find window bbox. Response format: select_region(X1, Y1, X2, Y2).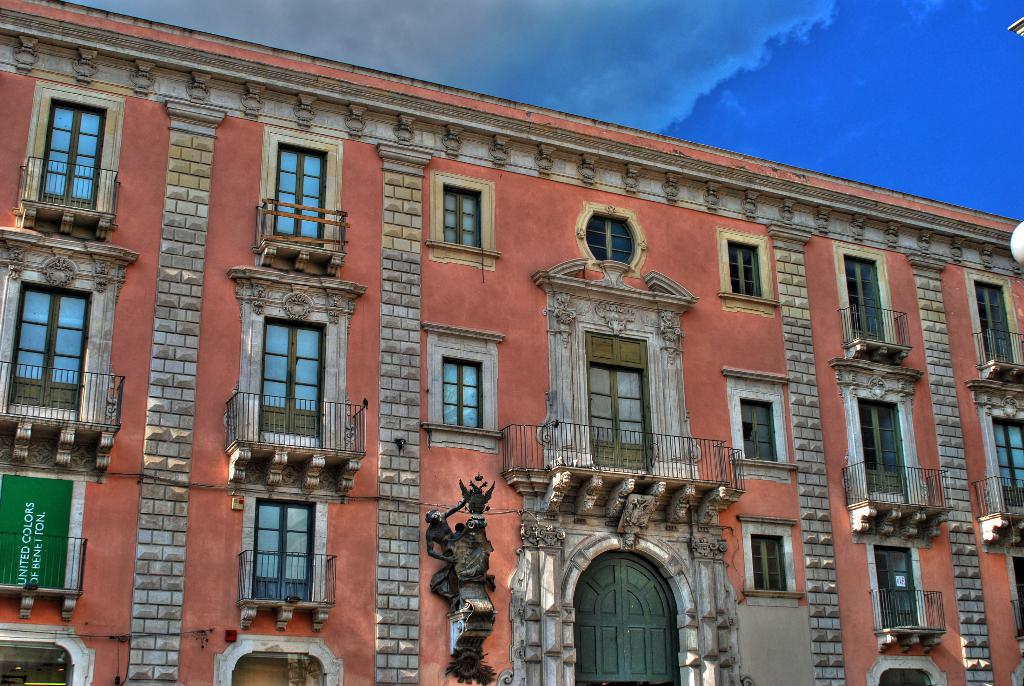
select_region(576, 209, 653, 278).
